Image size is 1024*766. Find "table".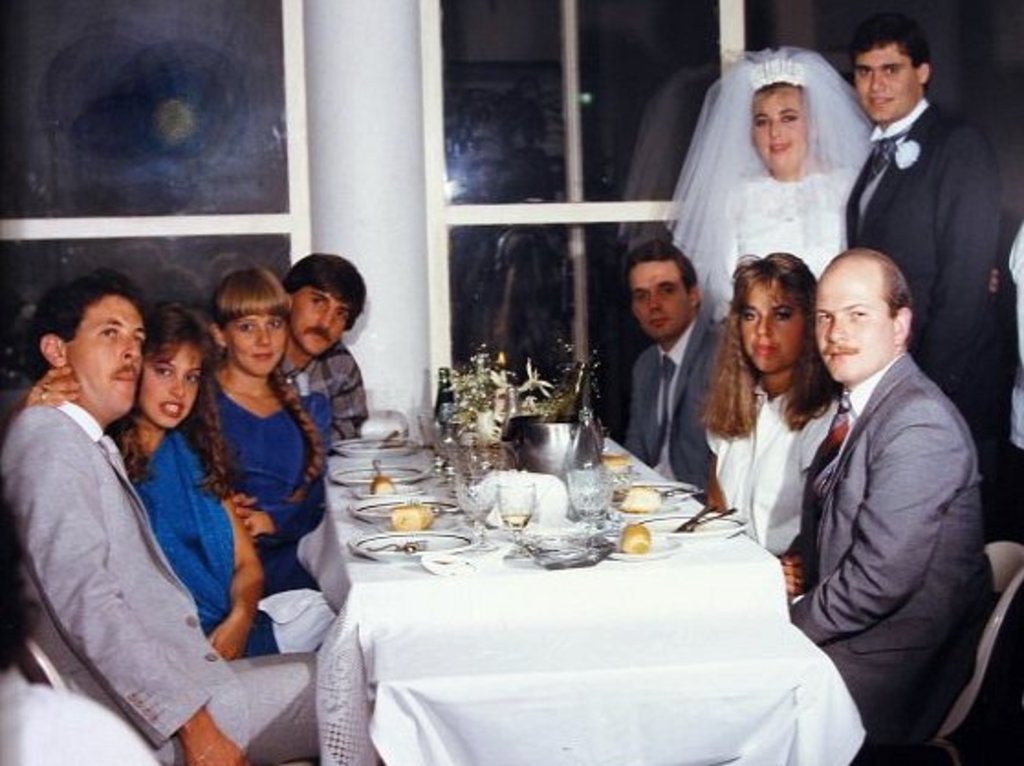
bbox(277, 436, 865, 761).
